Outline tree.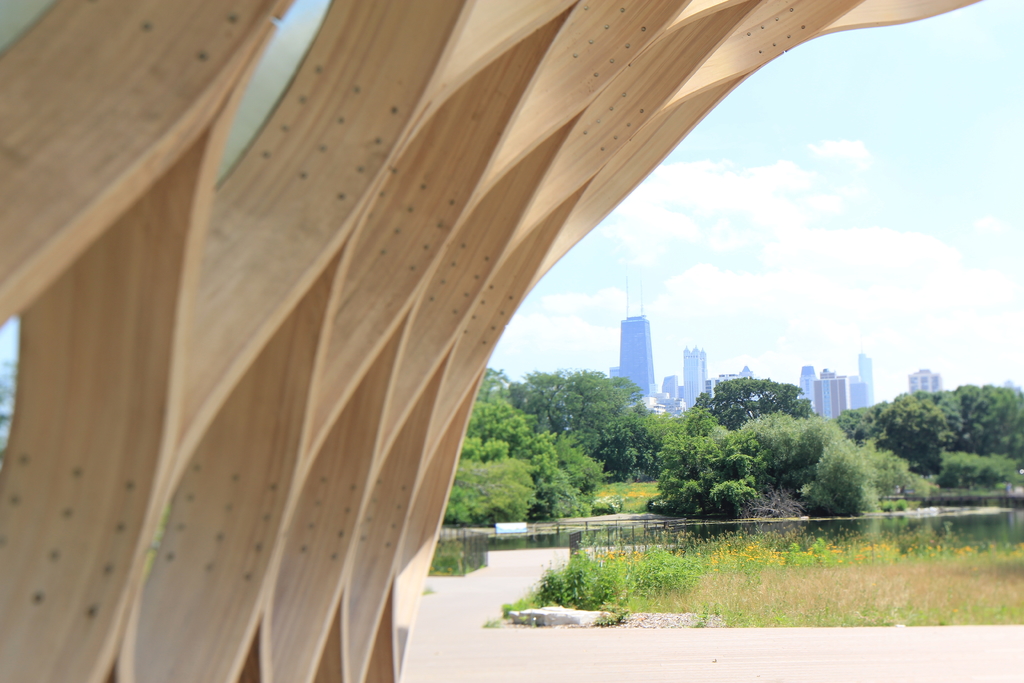
Outline: select_region(796, 436, 881, 526).
